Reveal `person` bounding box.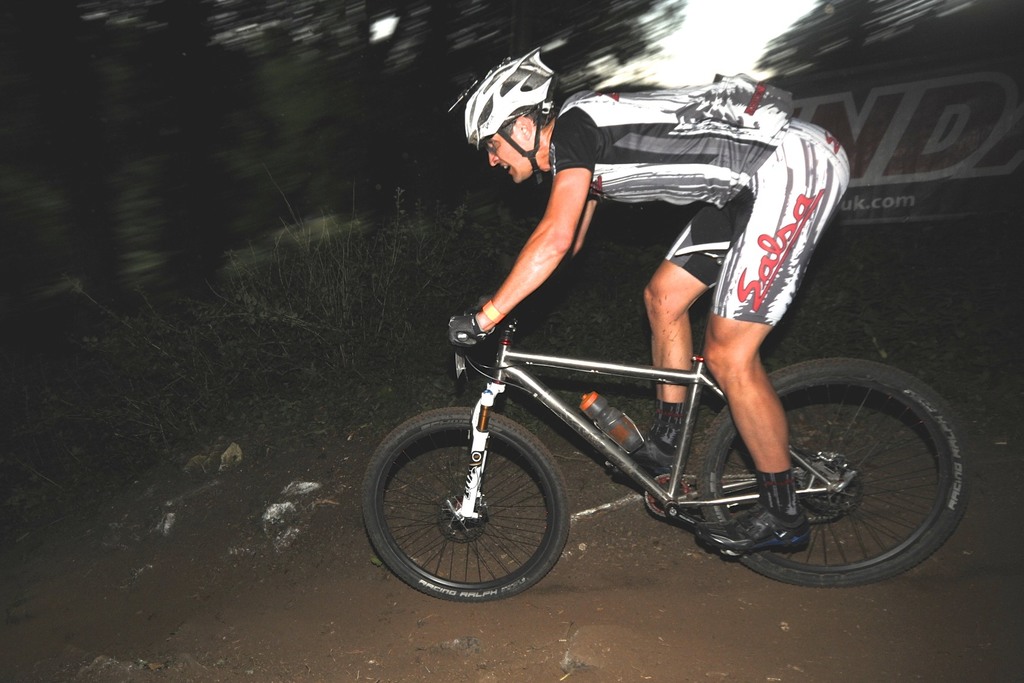
Revealed: <region>466, 86, 872, 515</region>.
